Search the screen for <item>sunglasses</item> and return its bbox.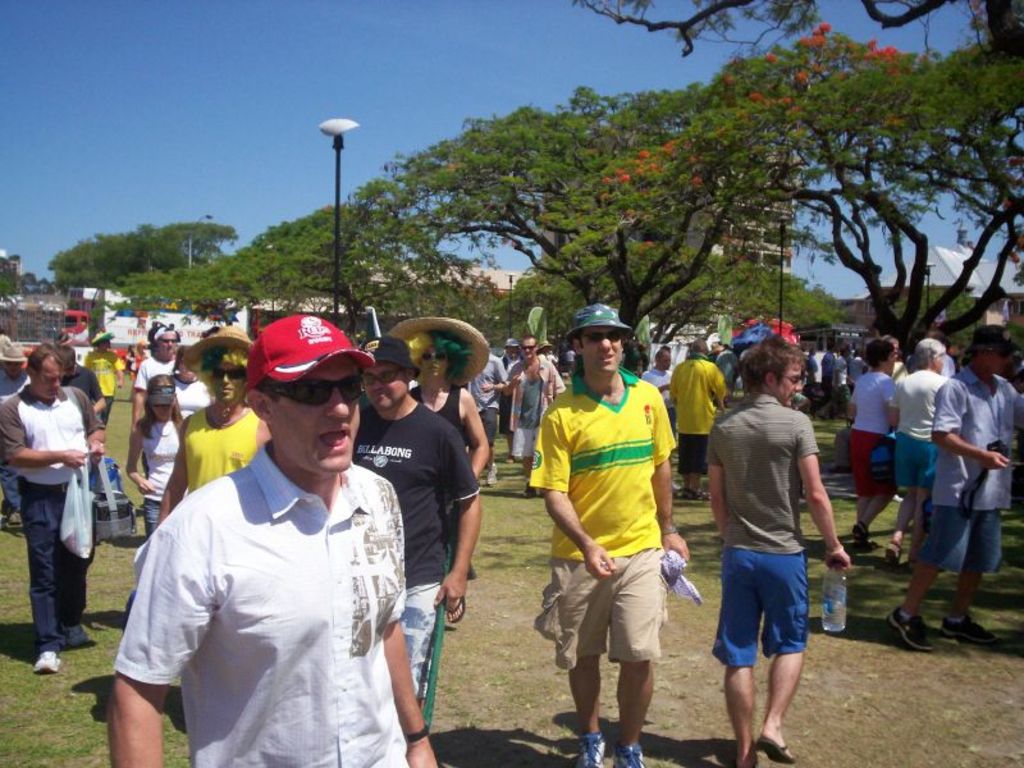
Found: locate(582, 334, 626, 342).
